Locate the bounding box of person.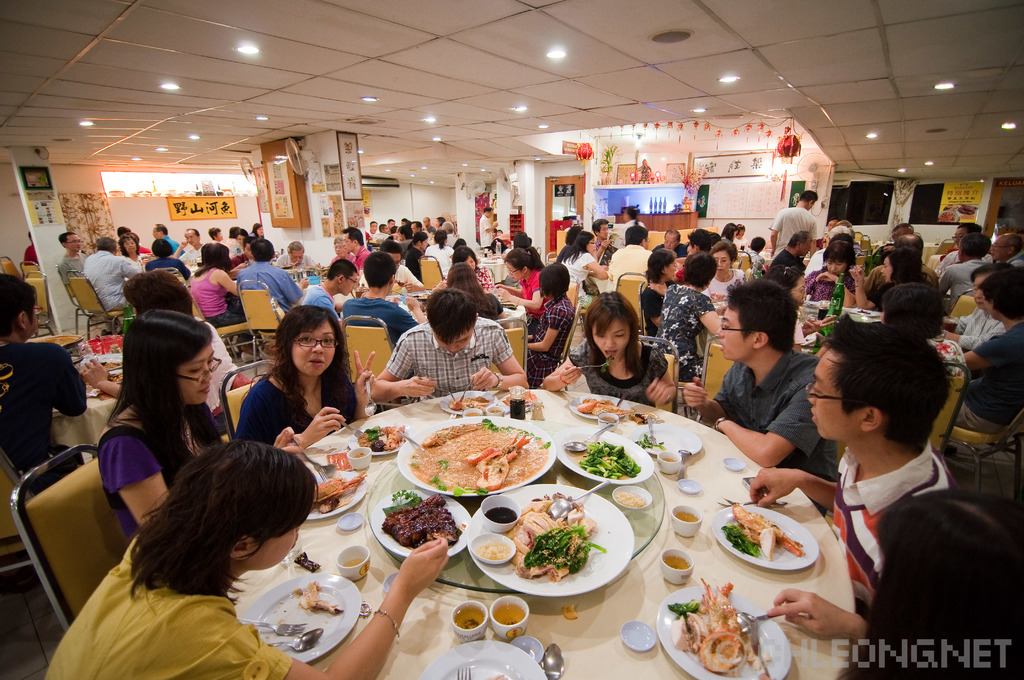
Bounding box: [340, 226, 371, 289].
